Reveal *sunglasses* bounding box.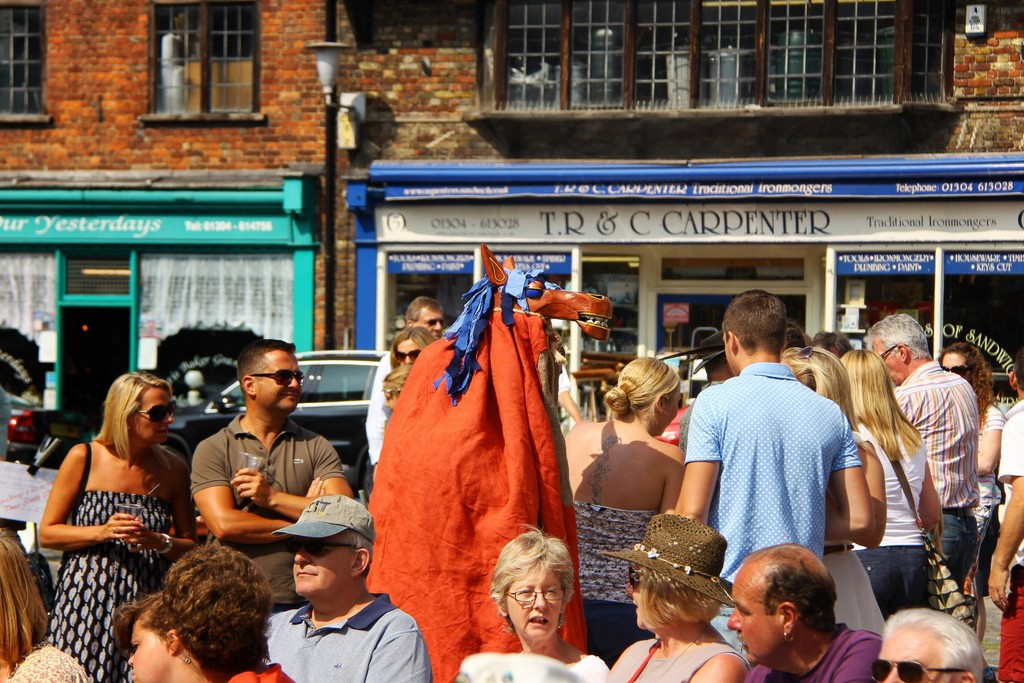
Revealed: locate(132, 404, 175, 425).
